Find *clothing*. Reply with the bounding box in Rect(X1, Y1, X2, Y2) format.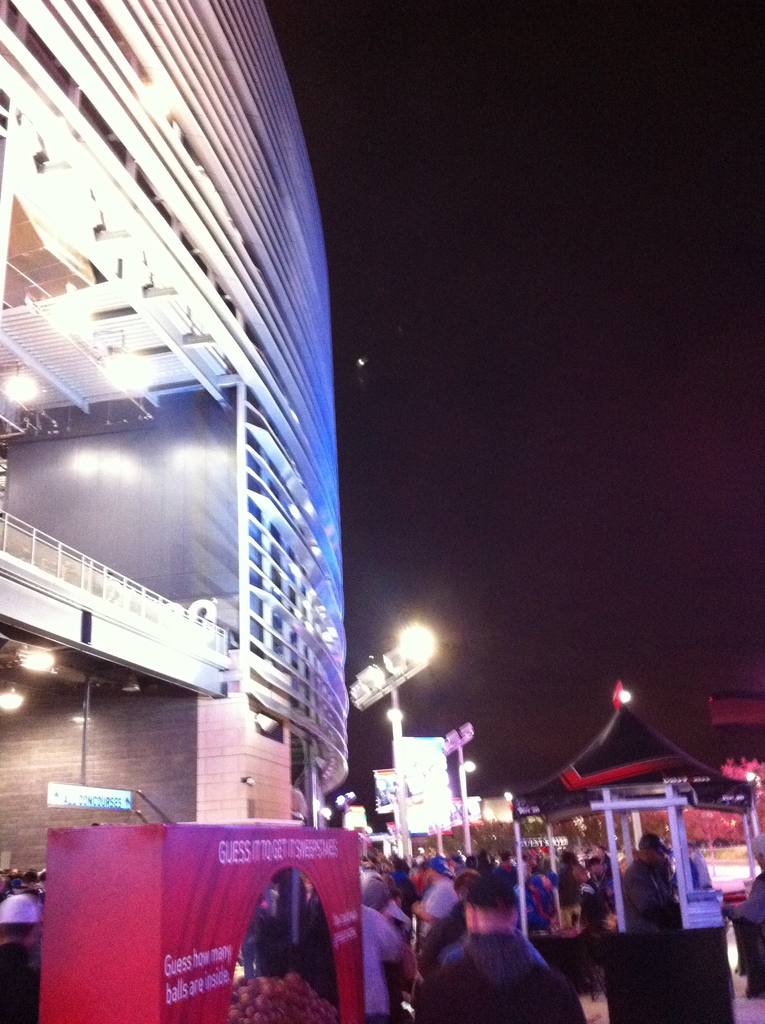
Rect(417, 867, 452, 941).
